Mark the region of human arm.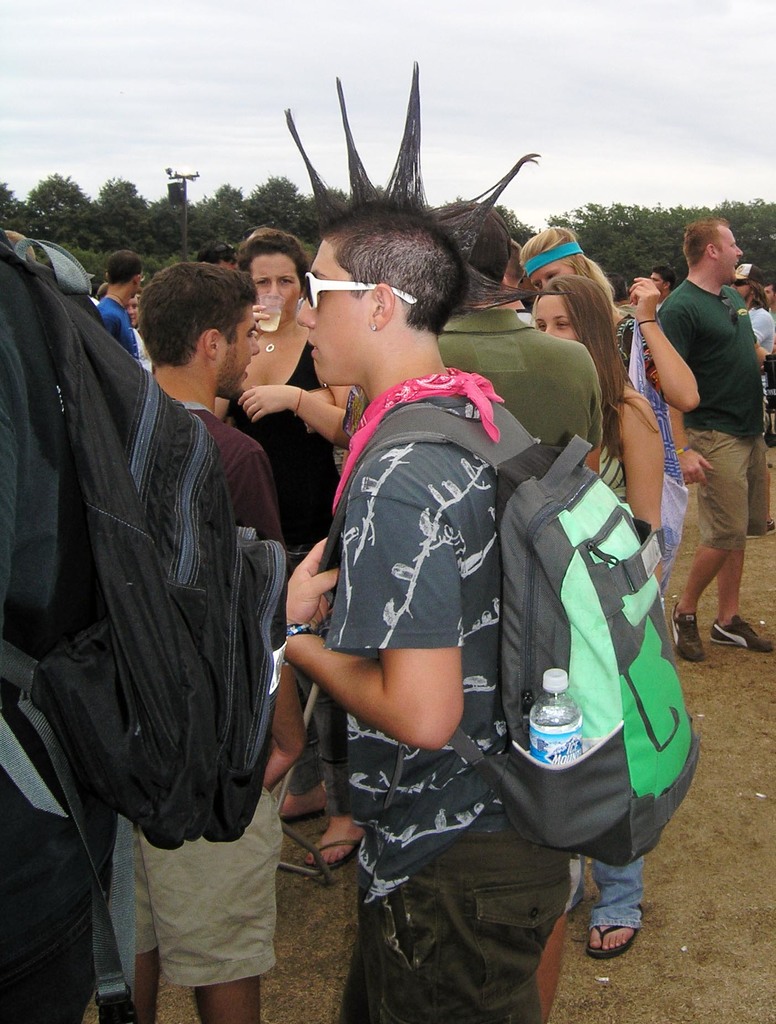
Region: x1=285 y1=510 x2=471 y2=750.
